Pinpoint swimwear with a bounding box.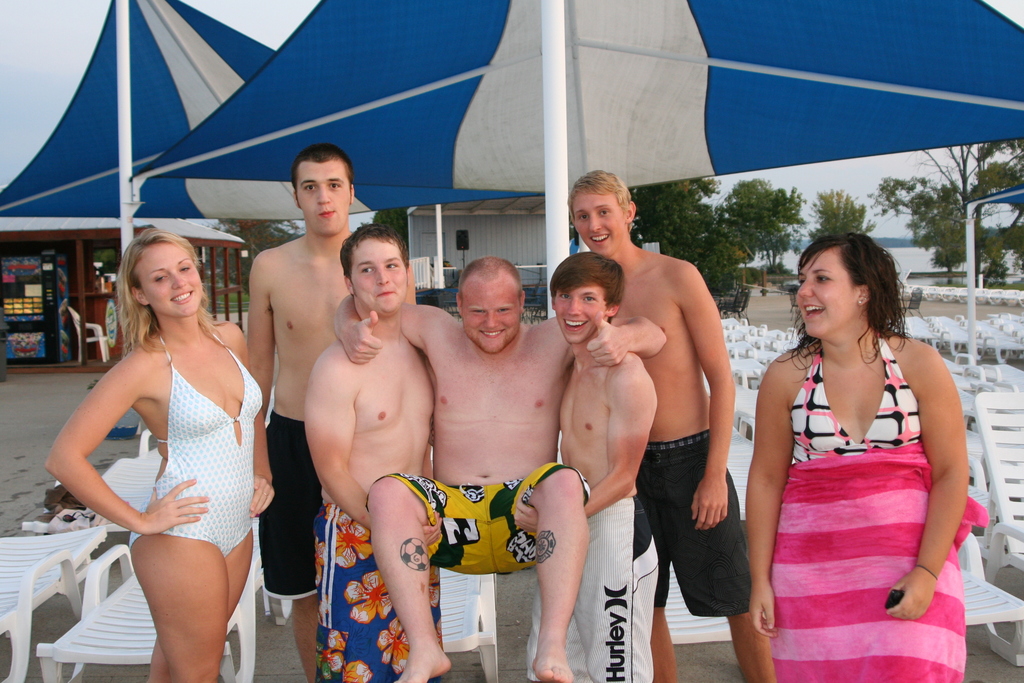
box=[787, 338, 921, 470].
